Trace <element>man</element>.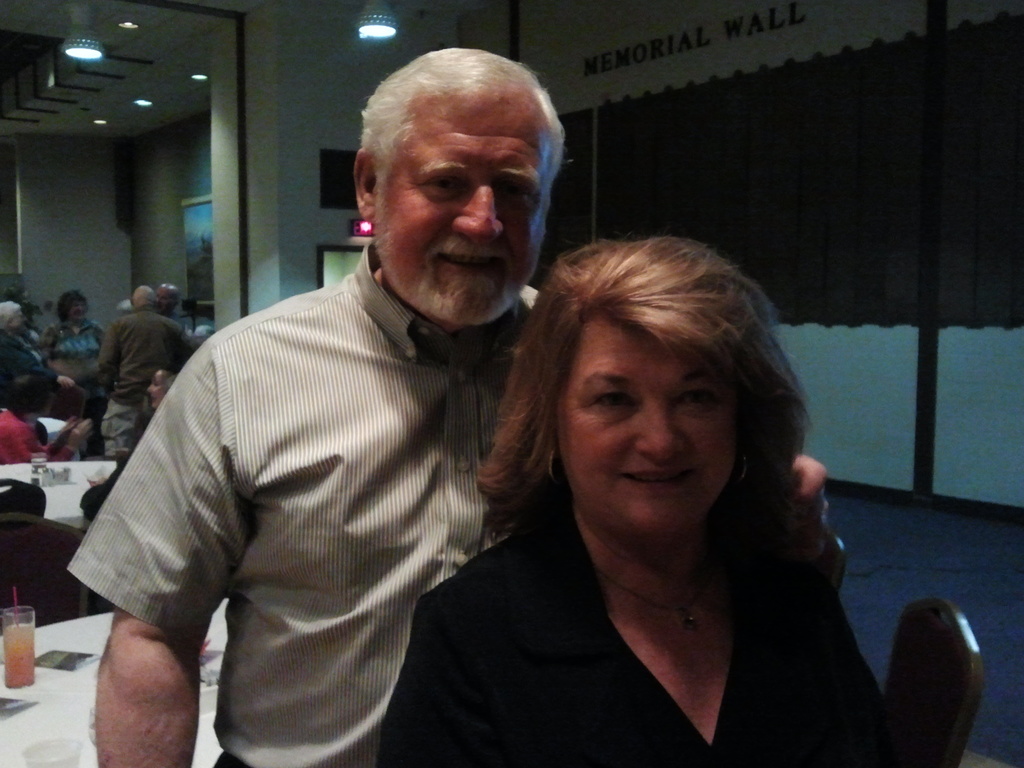
Traced to l=98, t=285, r=184, b=461.
